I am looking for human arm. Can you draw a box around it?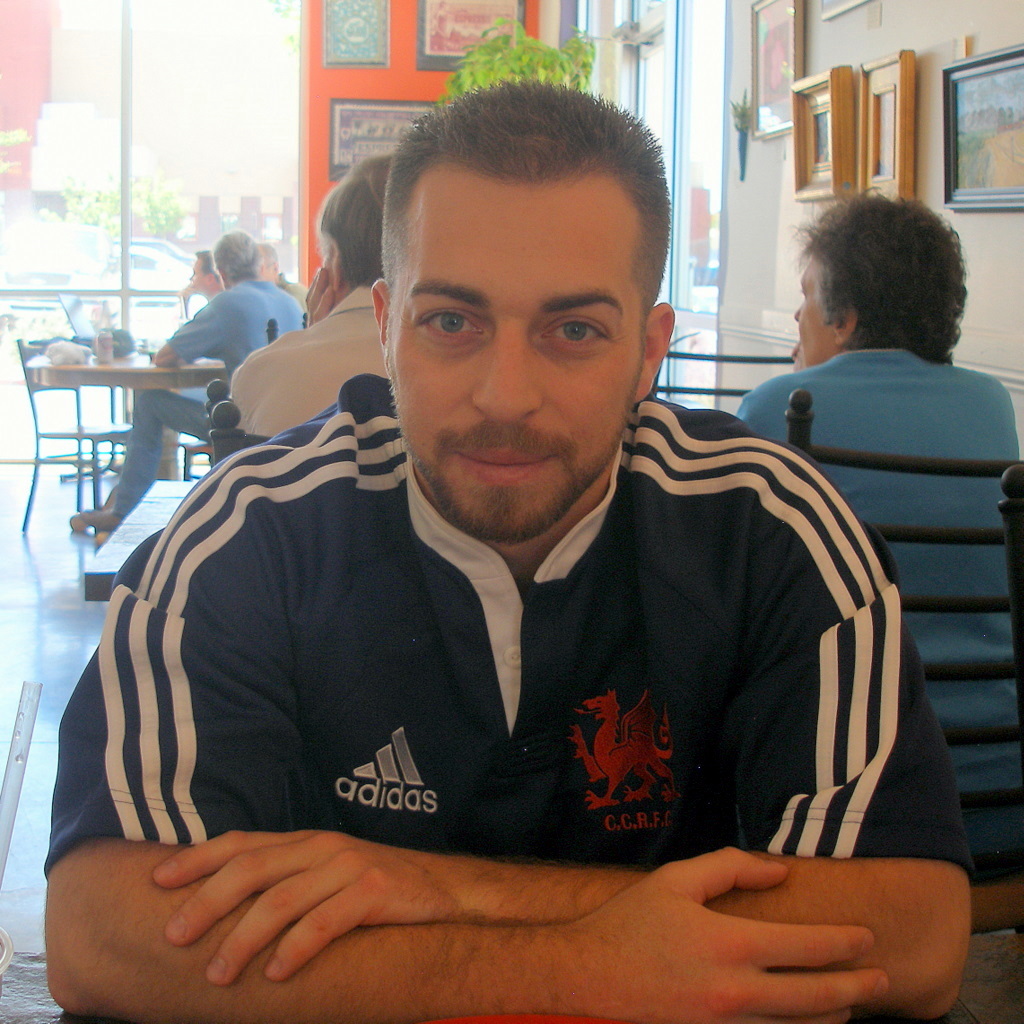
Sure, the bounding box is 47/449/885/1023.
